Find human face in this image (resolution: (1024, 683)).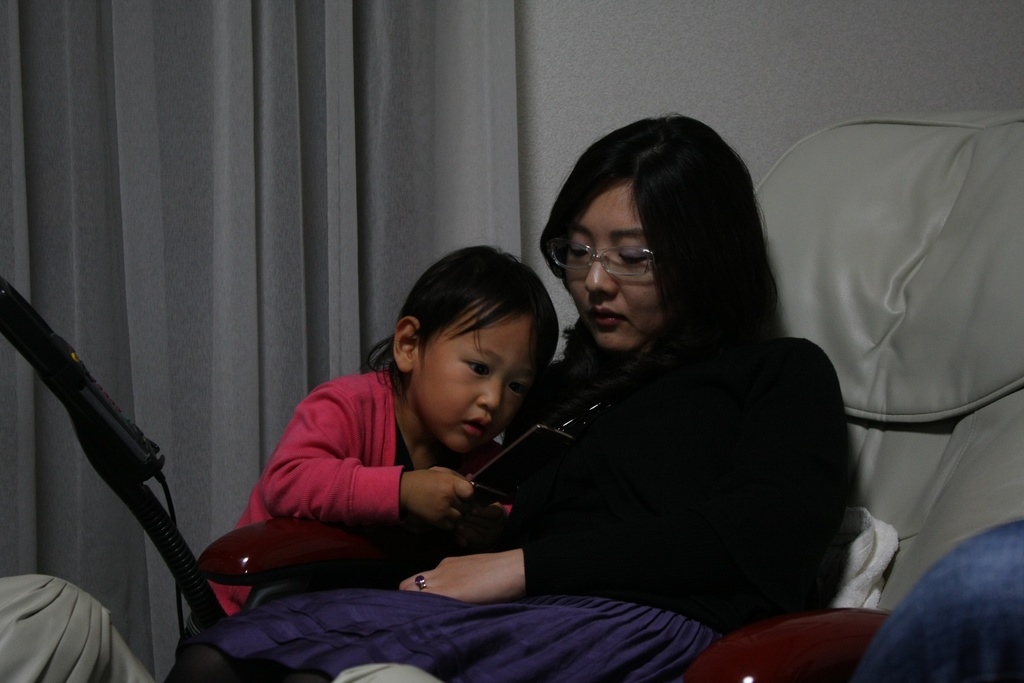
[417, 293, 530, 454].
